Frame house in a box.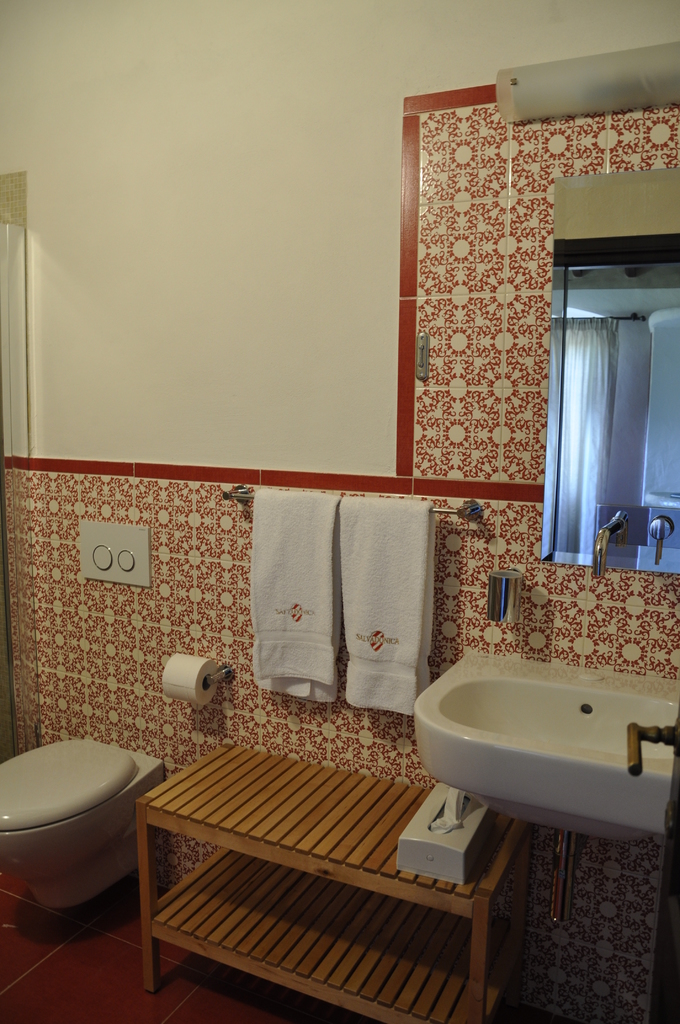
(left=0, top=2, right=679, bottom=1023).
